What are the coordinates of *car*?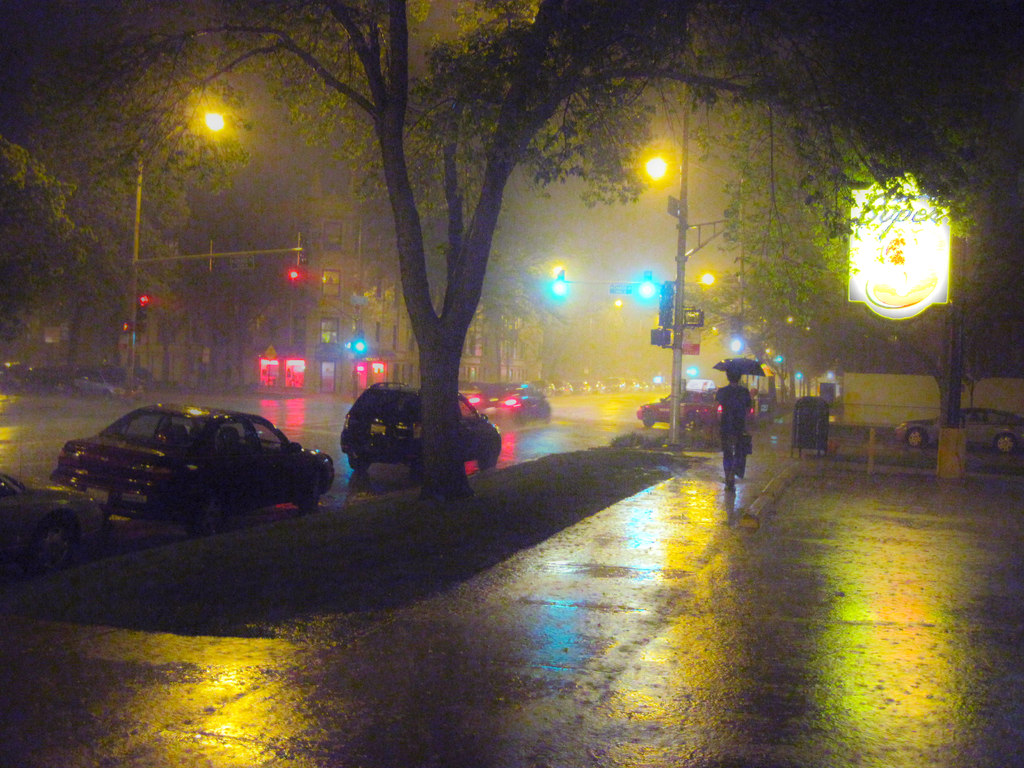
box=[0, 467, 115, 566].
